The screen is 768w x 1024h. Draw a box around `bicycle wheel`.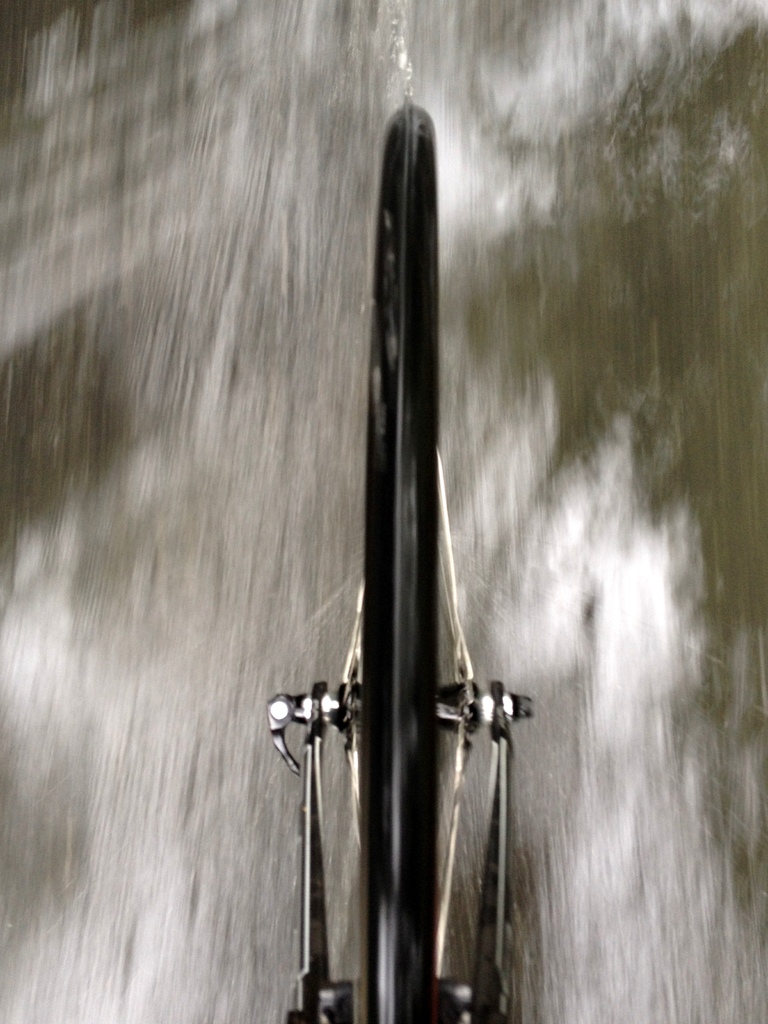
{"left": 355, "top": 100, "right": 436, "bottom": 1023}.
